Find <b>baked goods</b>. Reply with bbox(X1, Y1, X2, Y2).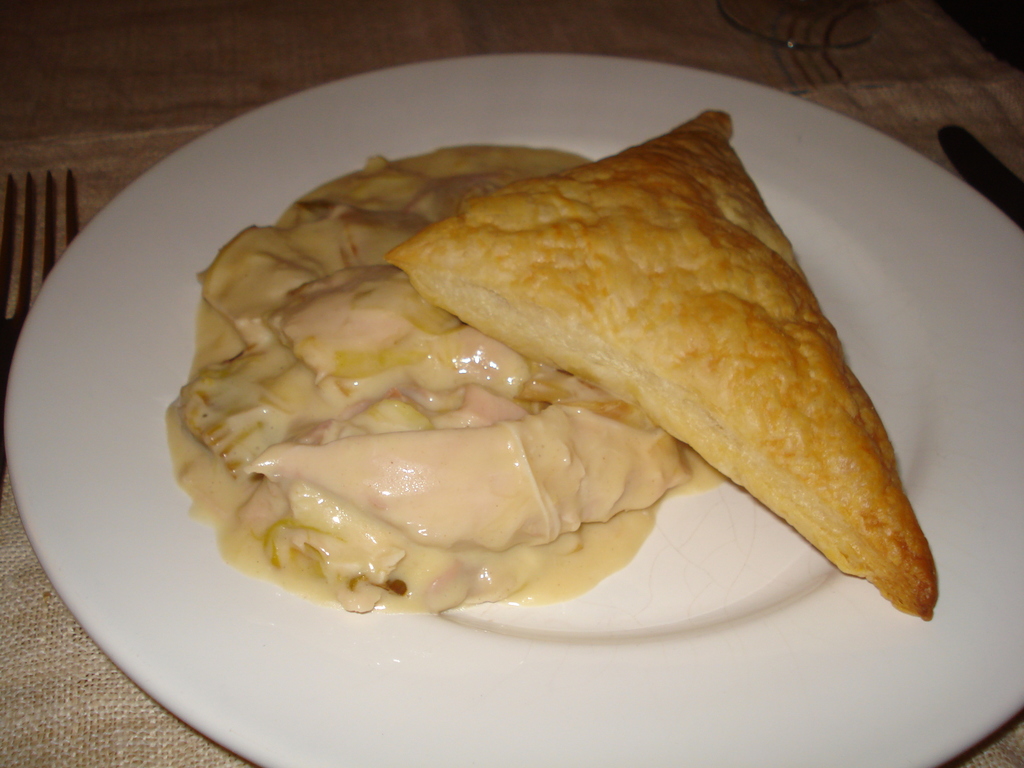
bbox(376, 95, 941, 622).
